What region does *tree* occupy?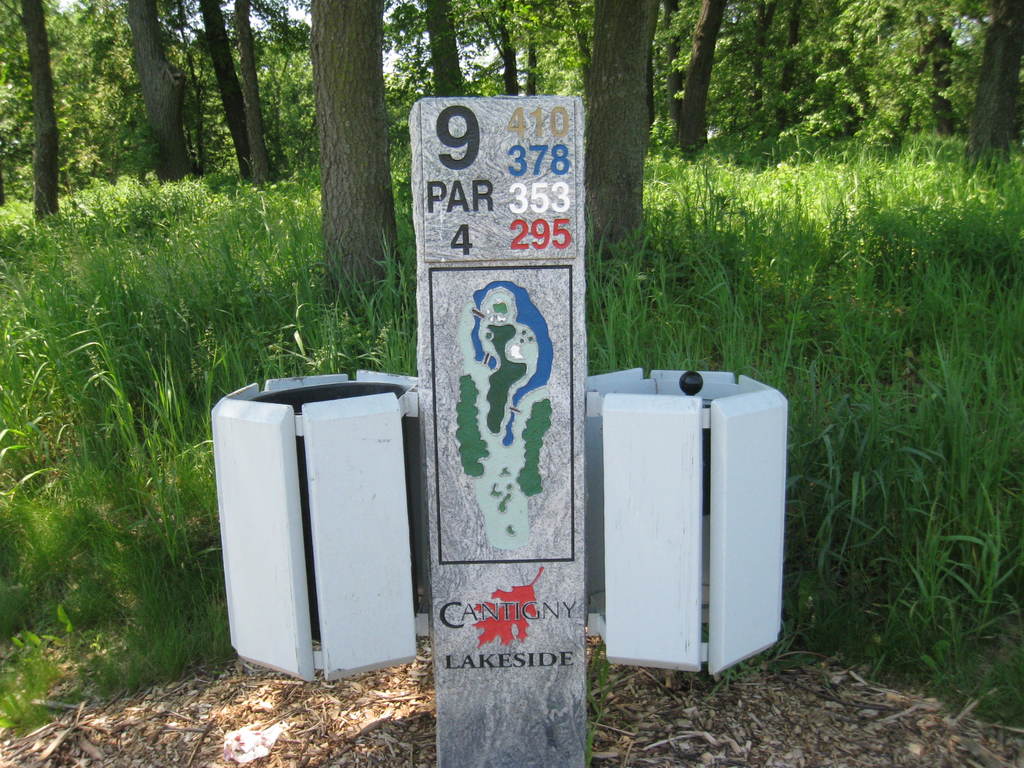
box(484, 0, 522, 93).
